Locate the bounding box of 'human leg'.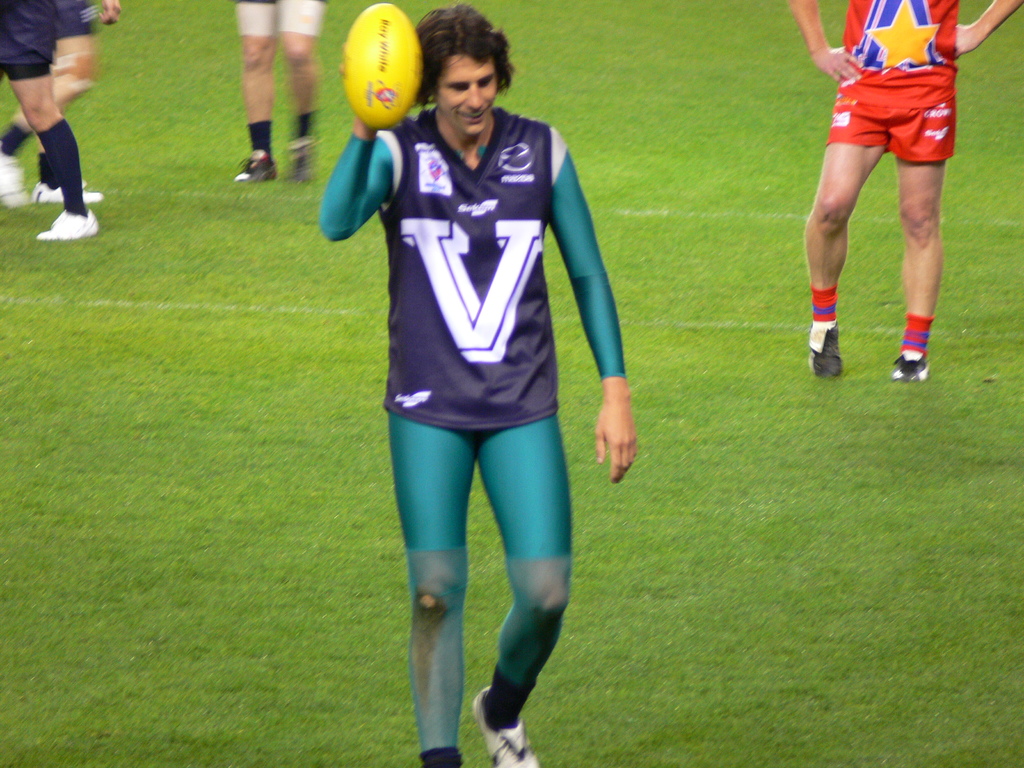
Bounding box: left=804, top=64, right=881, bottom=375.
